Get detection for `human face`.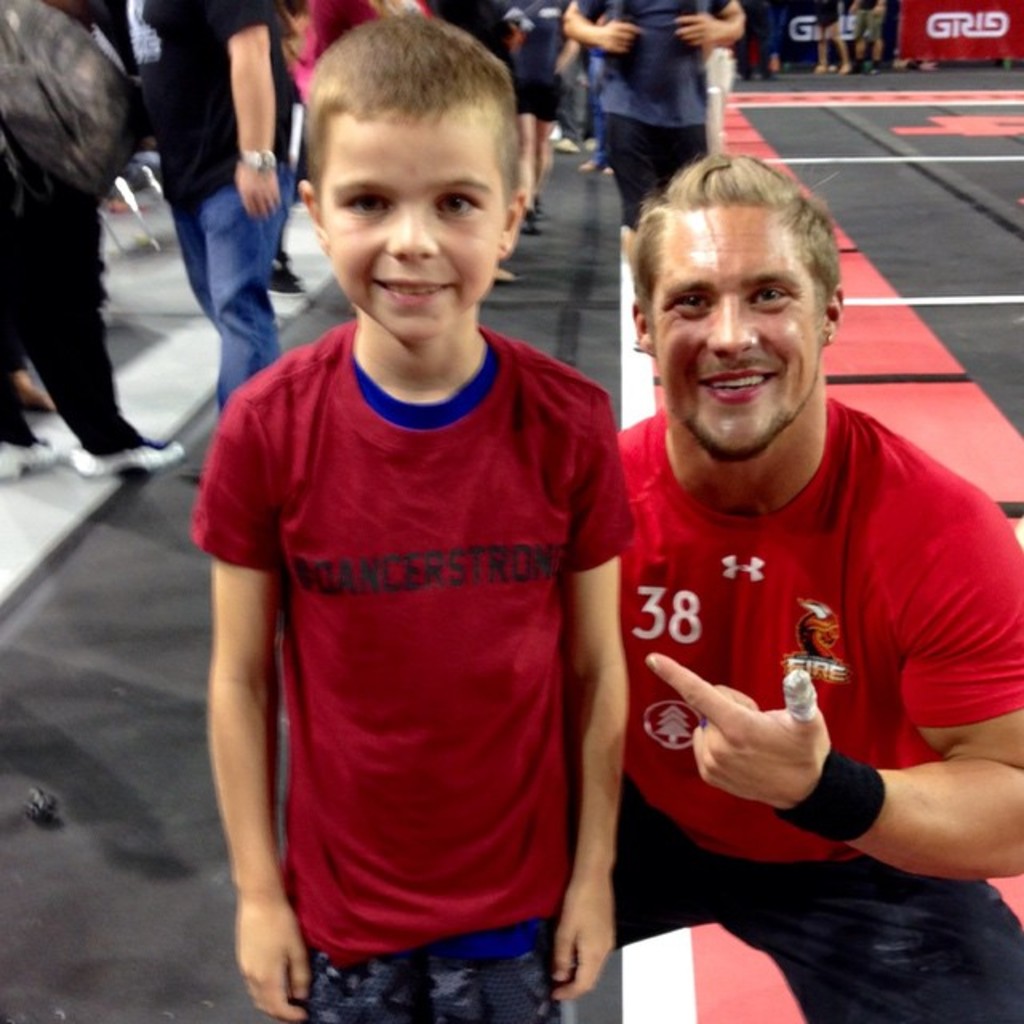
Detection: pyautogui.locateOnScreen(317, 106, 507, 328).
